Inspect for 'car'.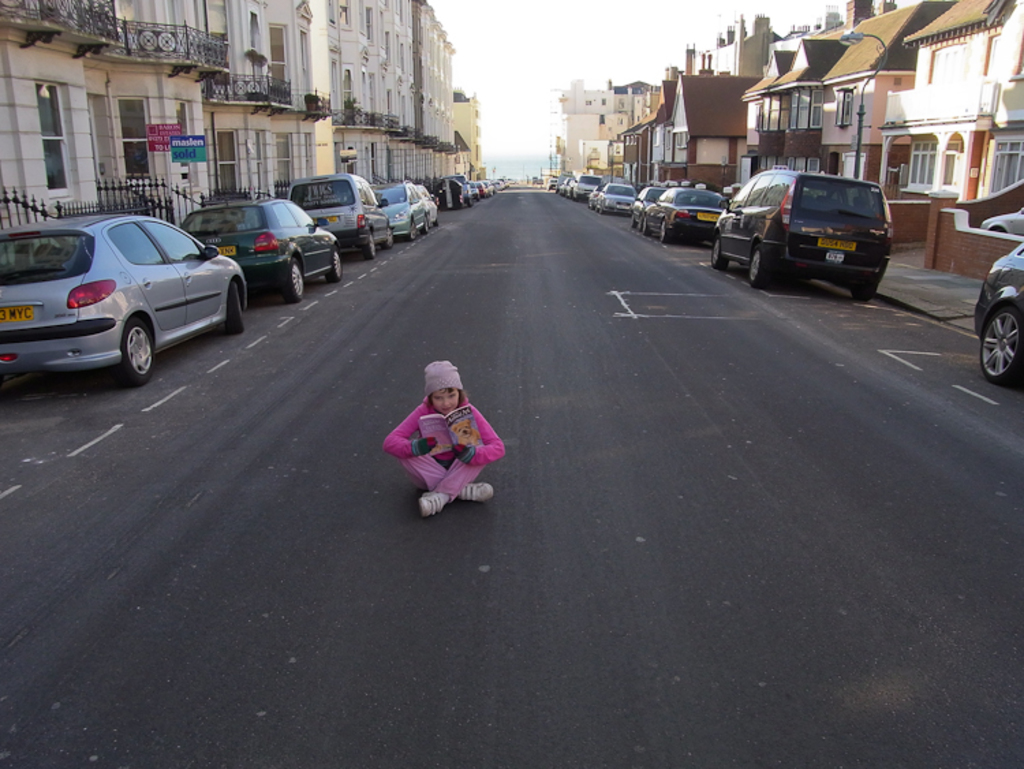
Inspection: (973, 243, 1023, 384).
